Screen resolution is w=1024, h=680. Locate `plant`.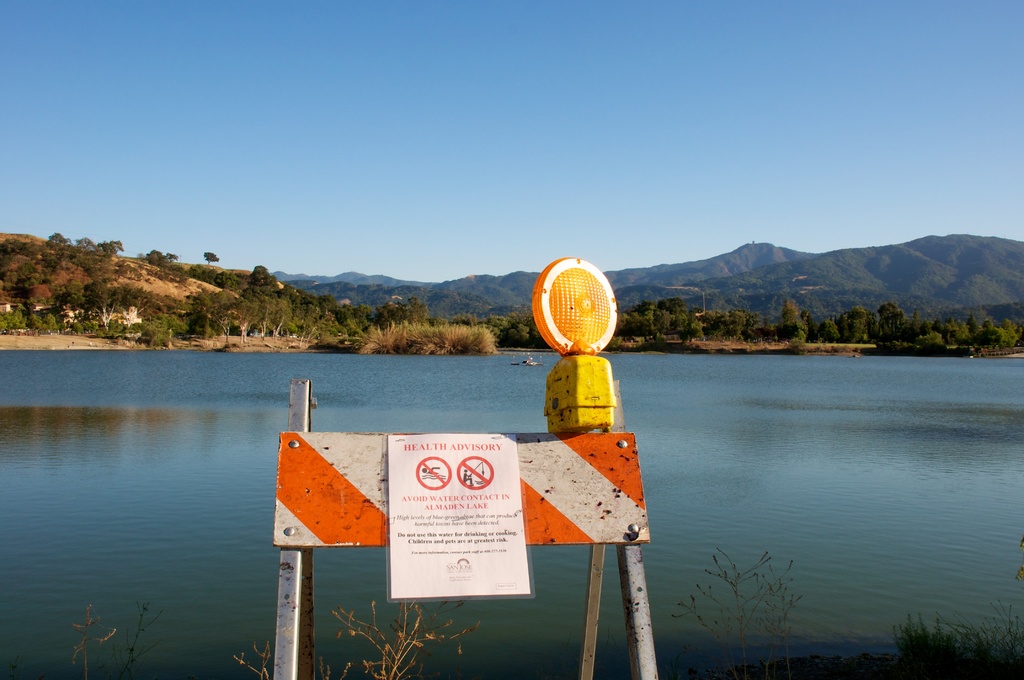
333, 338, 364, 348.
